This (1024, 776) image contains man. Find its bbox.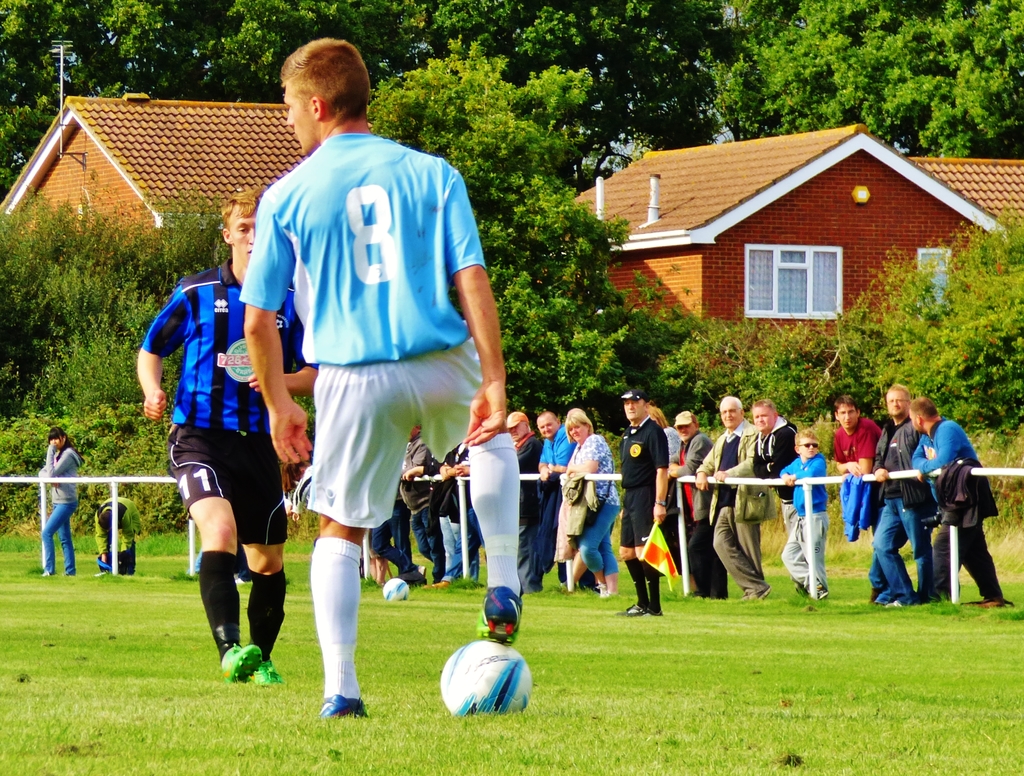
535 408 598 595.
